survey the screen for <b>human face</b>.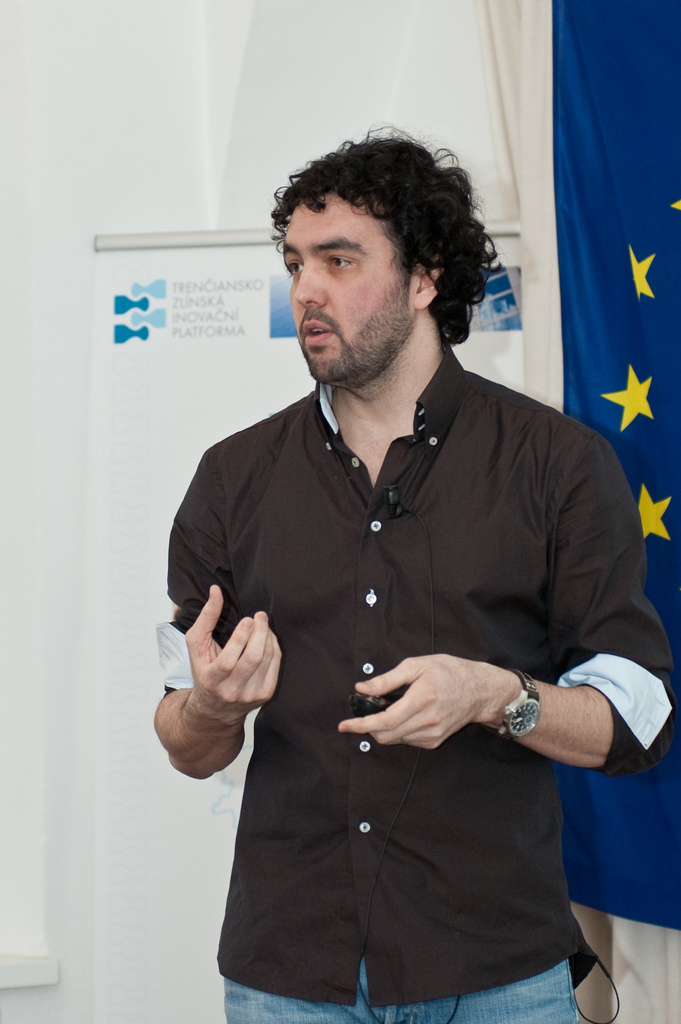
Survey found: box=[286, 192, 409, 386].
